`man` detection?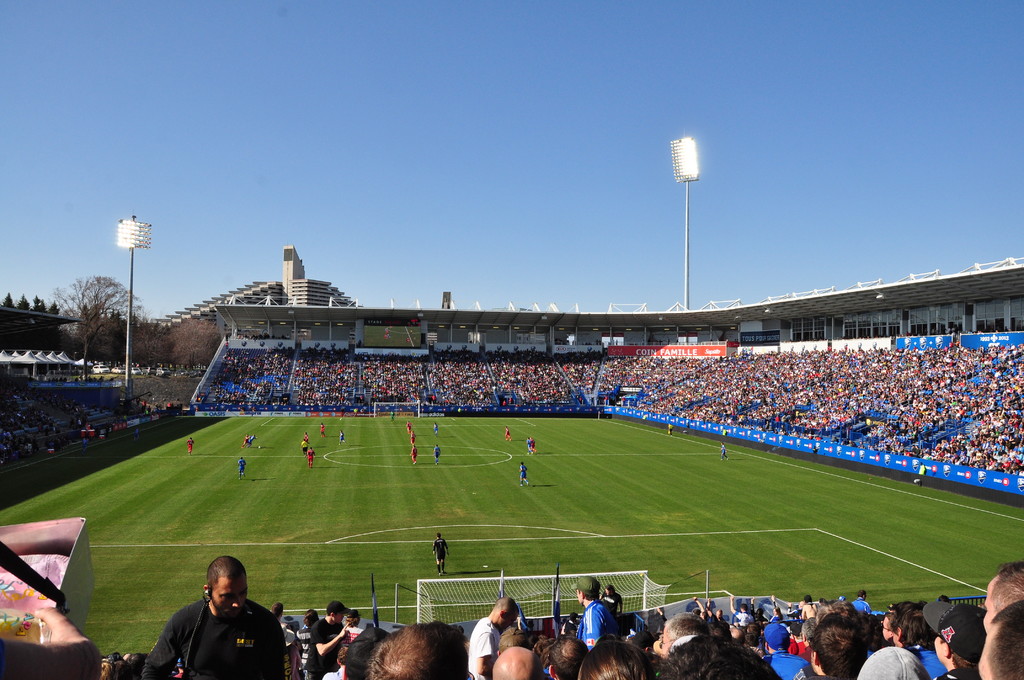
detection(551, 633, 582, 679)
